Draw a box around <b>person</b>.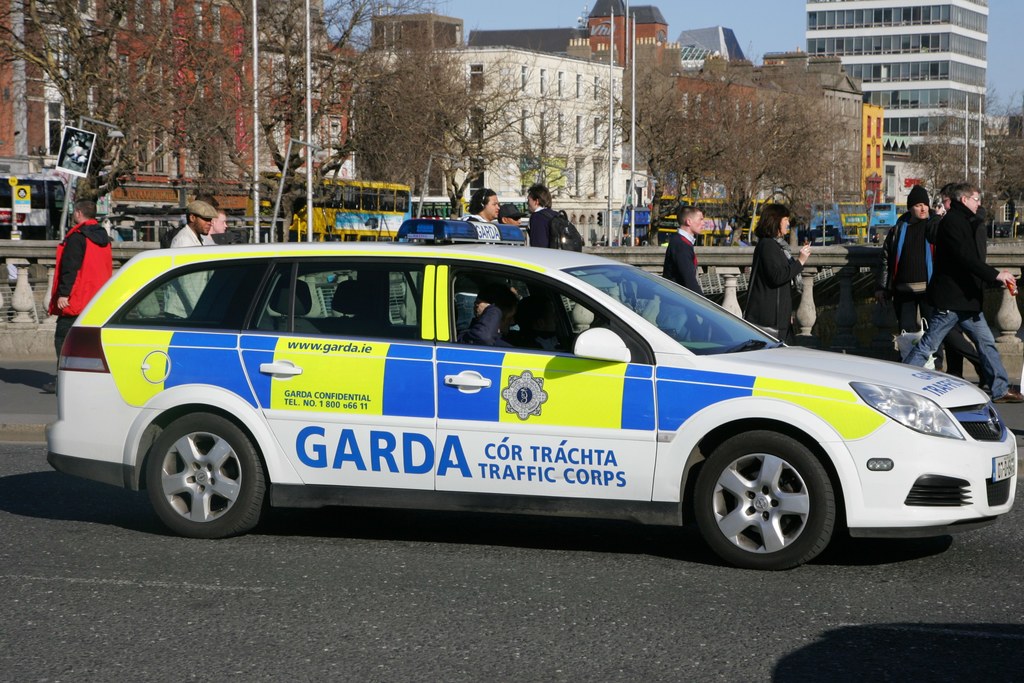
[left=741, top=205, right=811, bottom=343].
